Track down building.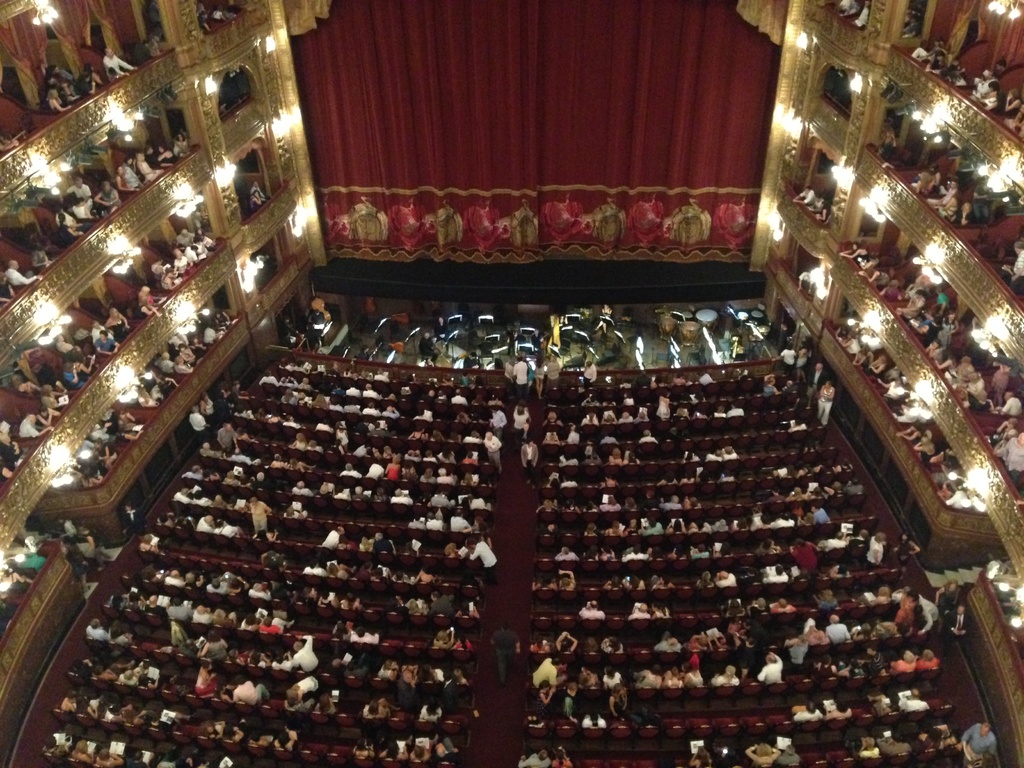
Tracked to [0,0,1023,767].
